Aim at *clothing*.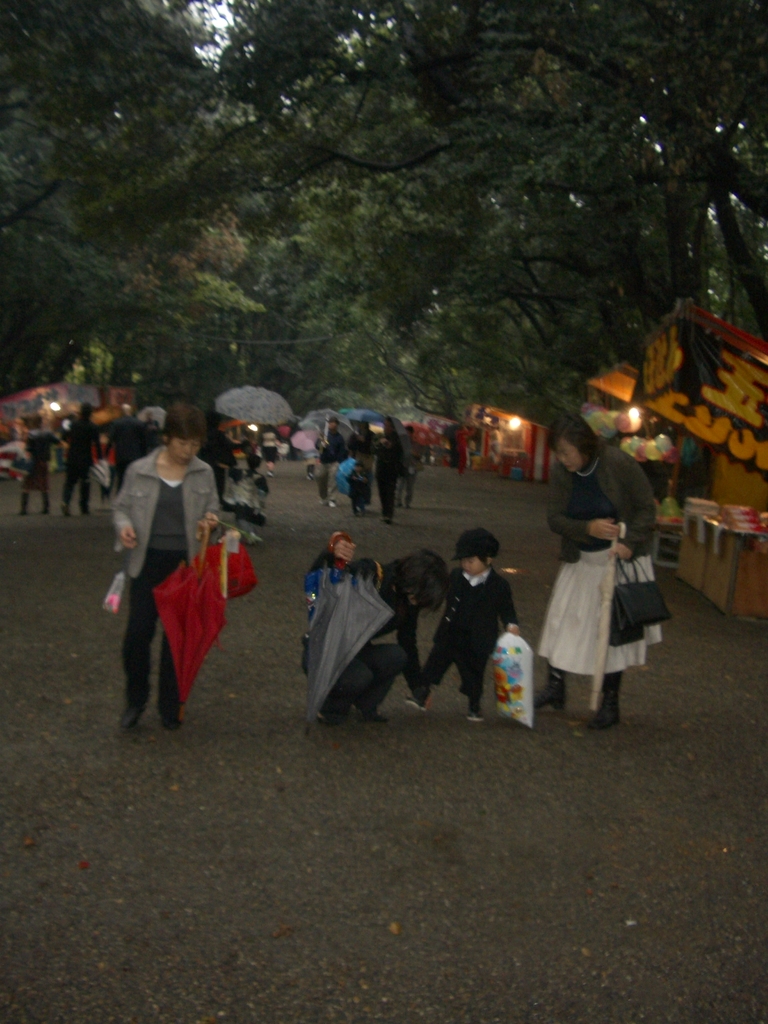
Aimed at [302,556,393,717].
